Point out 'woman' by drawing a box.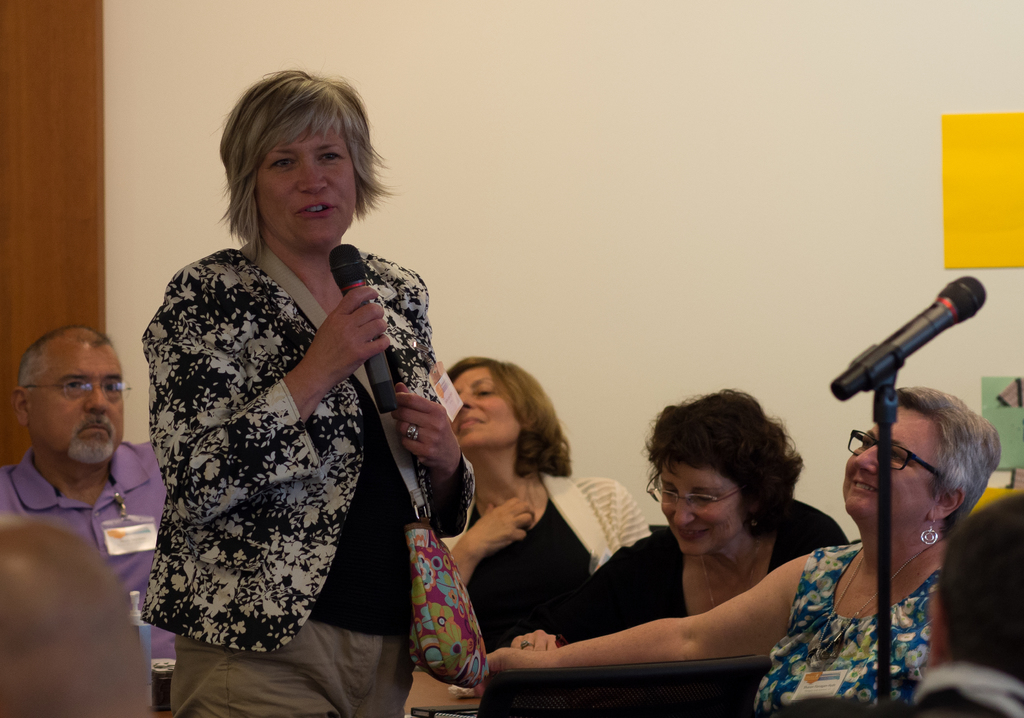
pyautogui.locateOnScreen(129, 70, 463, 717).
